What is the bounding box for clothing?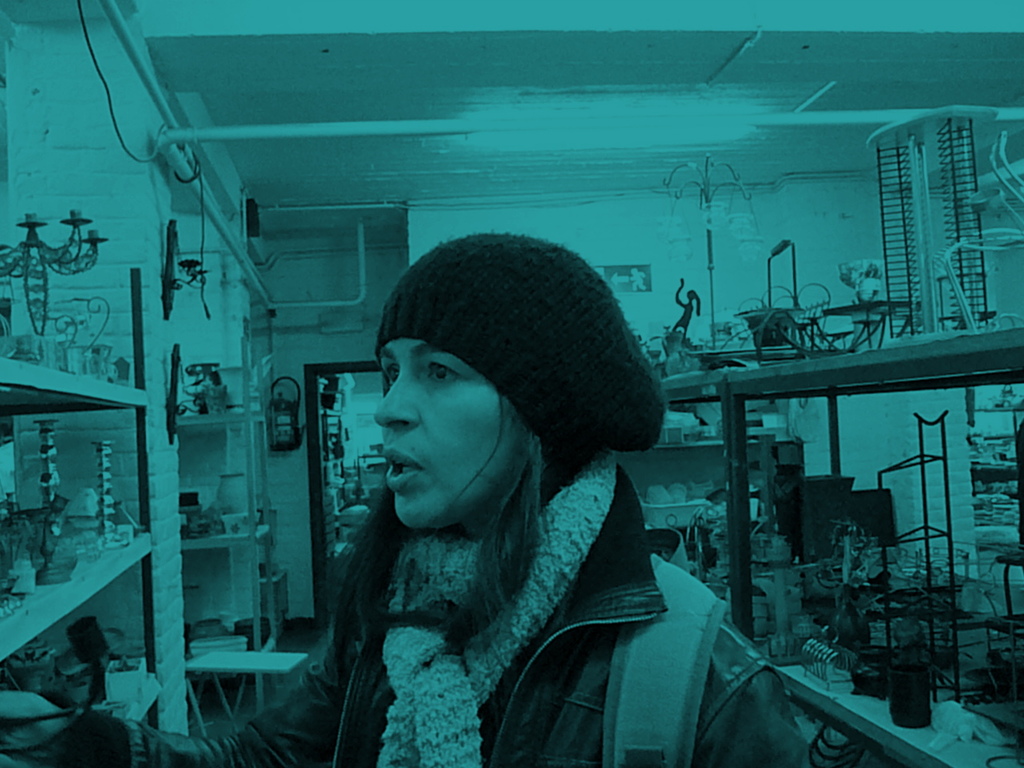
bbox(78, 446, 811, 767).
